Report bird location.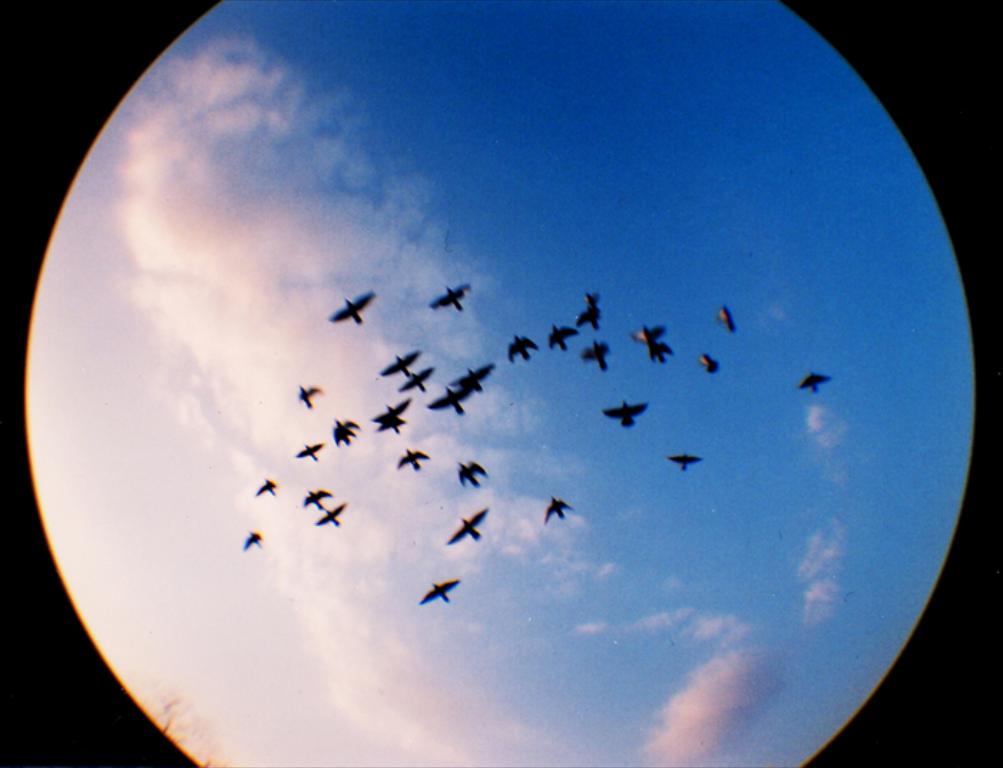
Report: left=334, top=423, right=357, bottom=448.
